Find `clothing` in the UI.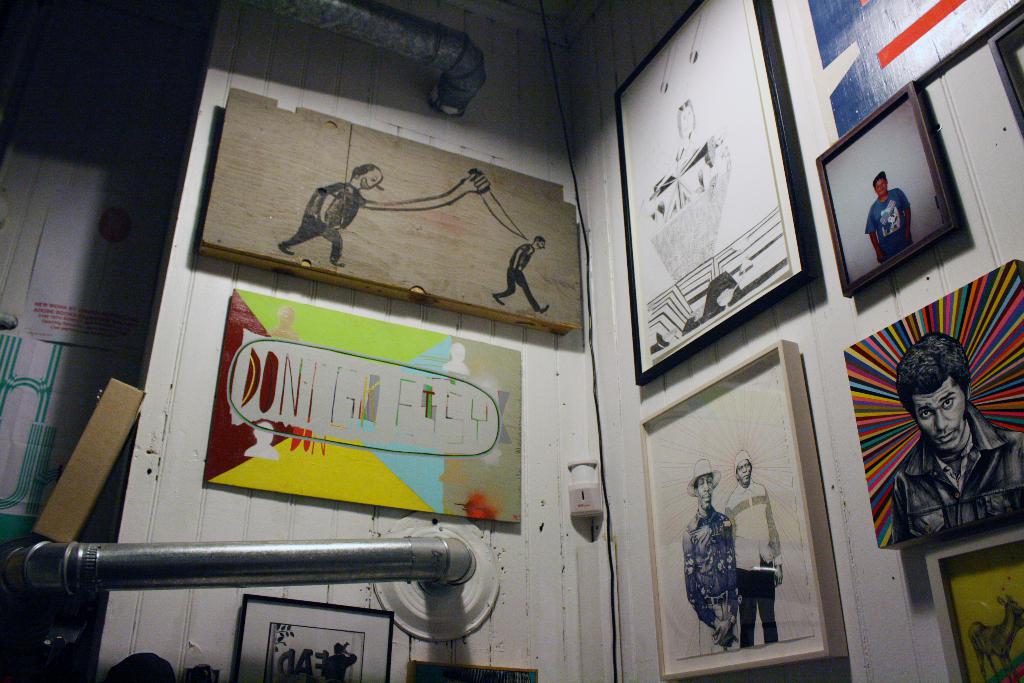
UI element at crop(855, 355, 1010, 549).
